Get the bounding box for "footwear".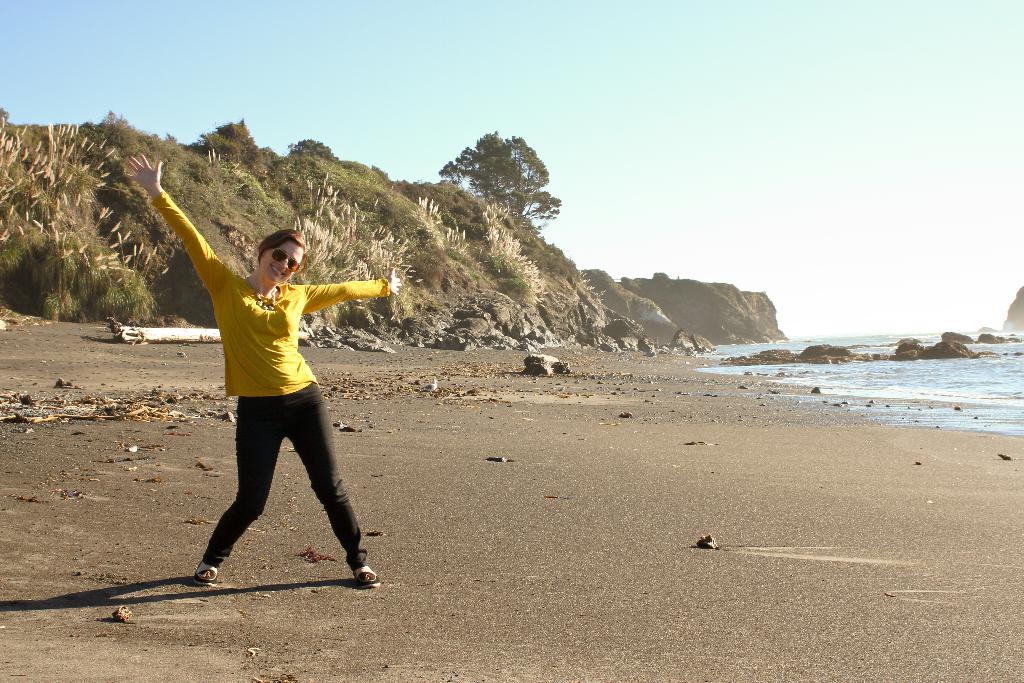
[195, 559, 221, 589].
